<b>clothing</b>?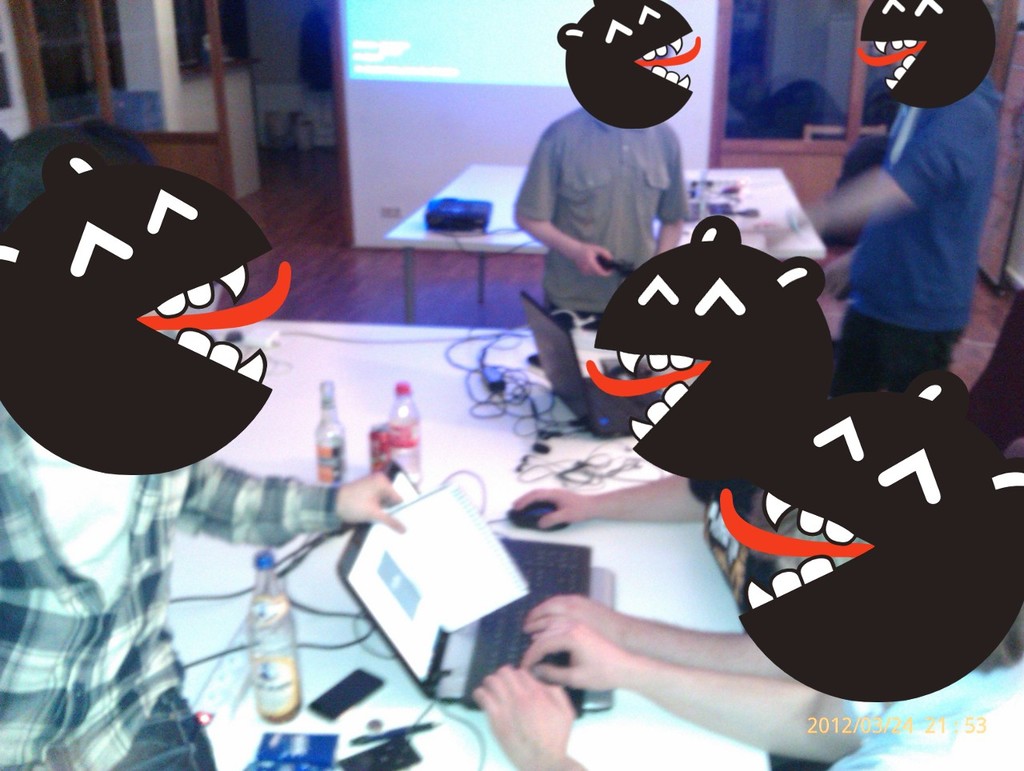
bbox=[830, 66, 1003, 408]
